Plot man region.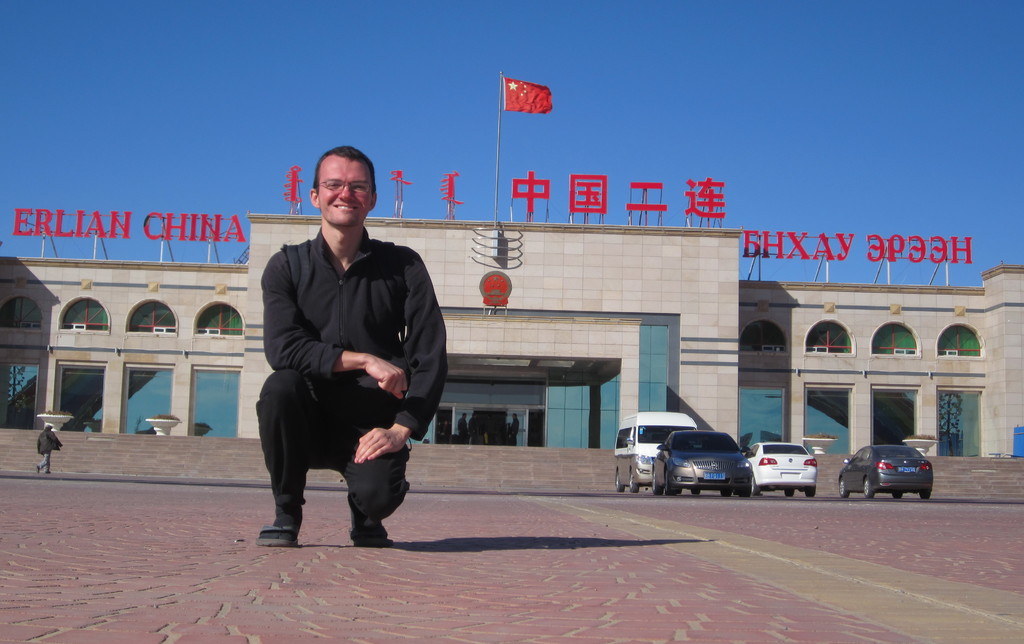
Plotted at [x1=237, y1=166, x2=440, y2=547].
